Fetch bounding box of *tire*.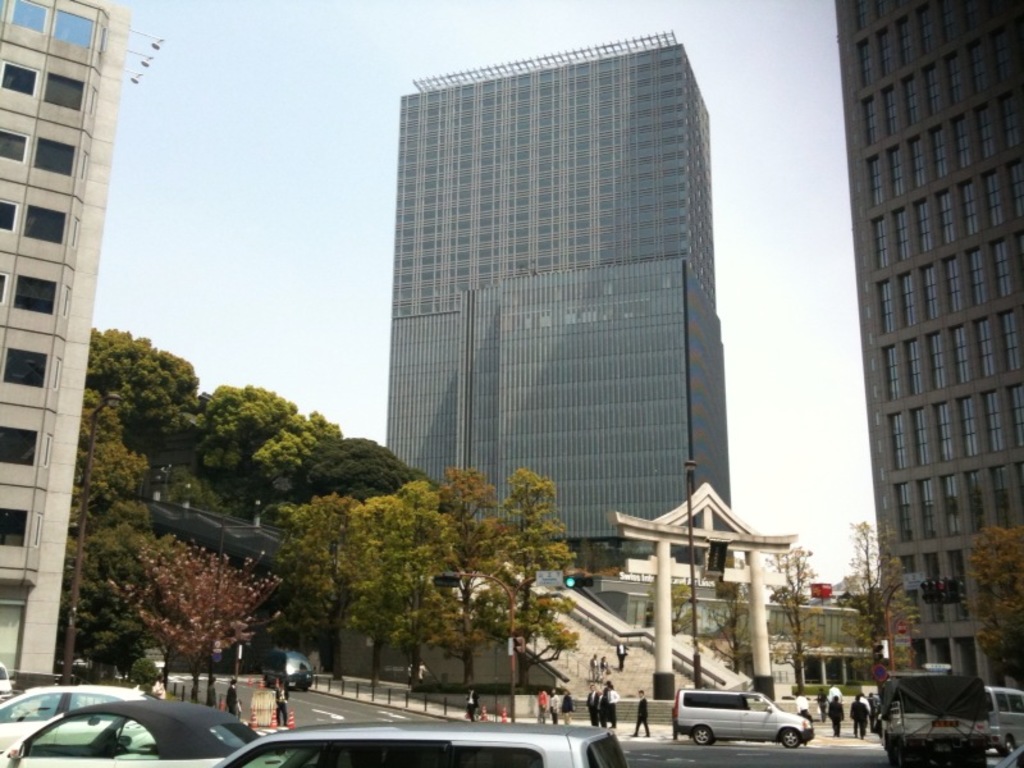
Bbox: l=776, t=727, r=805, b=754.
